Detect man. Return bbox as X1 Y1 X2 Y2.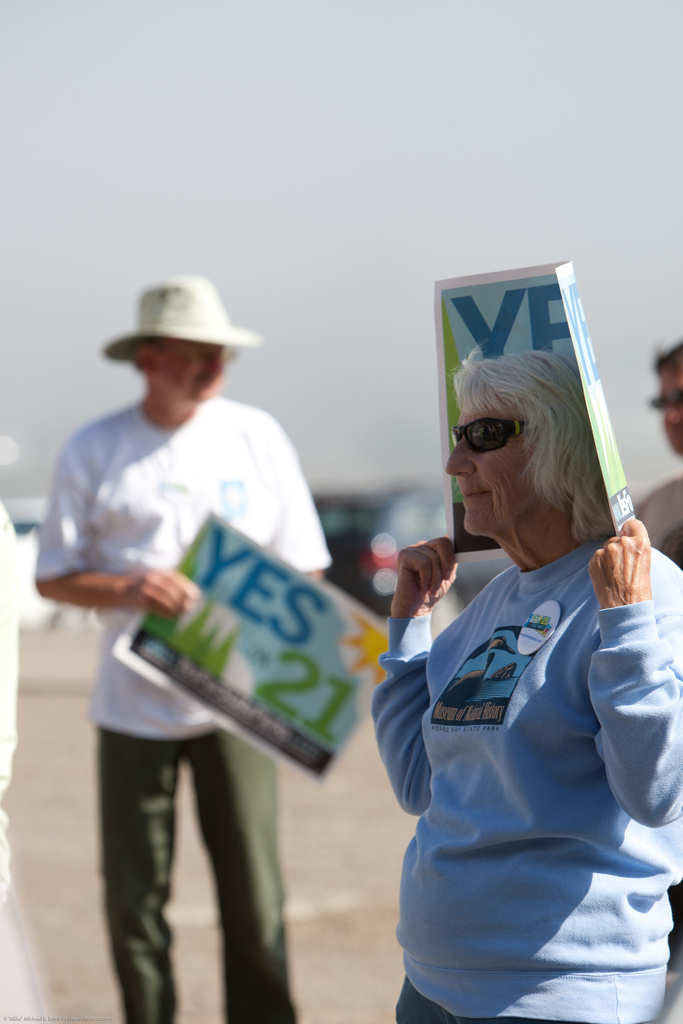
0 490 40 1023.
